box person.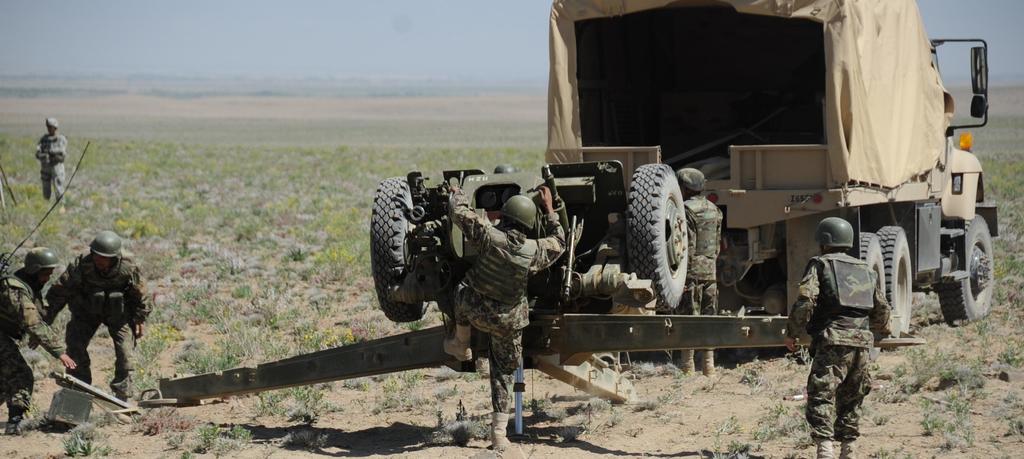
[x1=803, y1=201, x2=888, y2=448].
